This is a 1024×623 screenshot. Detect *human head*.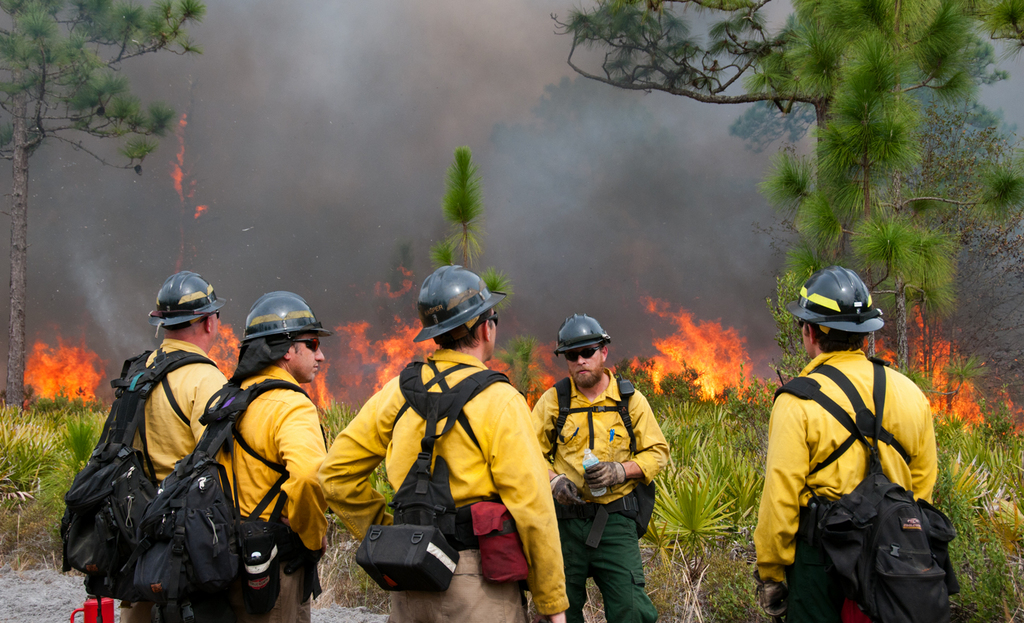
565, 315, 609, 388.
